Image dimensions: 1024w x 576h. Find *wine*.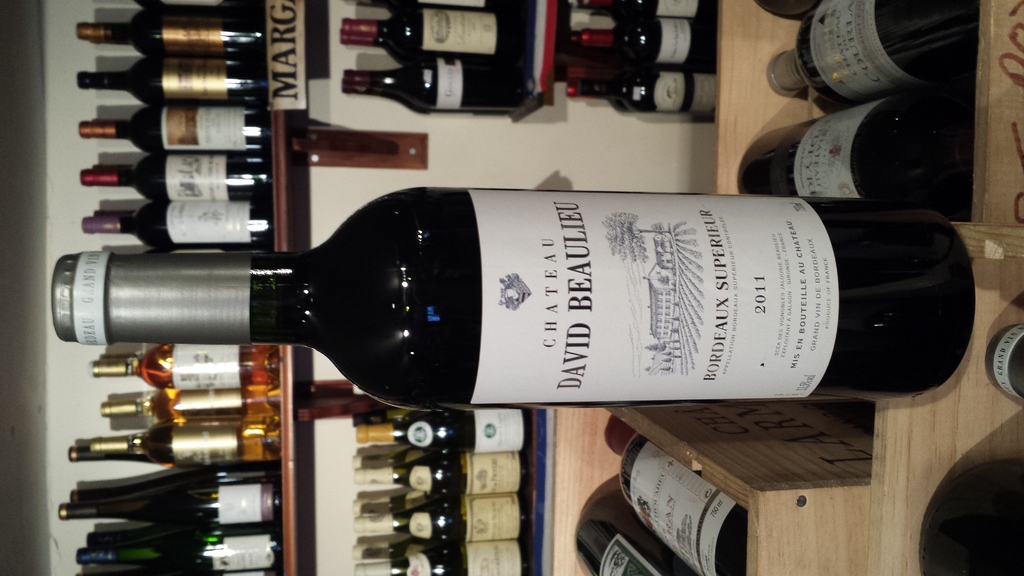
locate(766, 0, 984, 95).
